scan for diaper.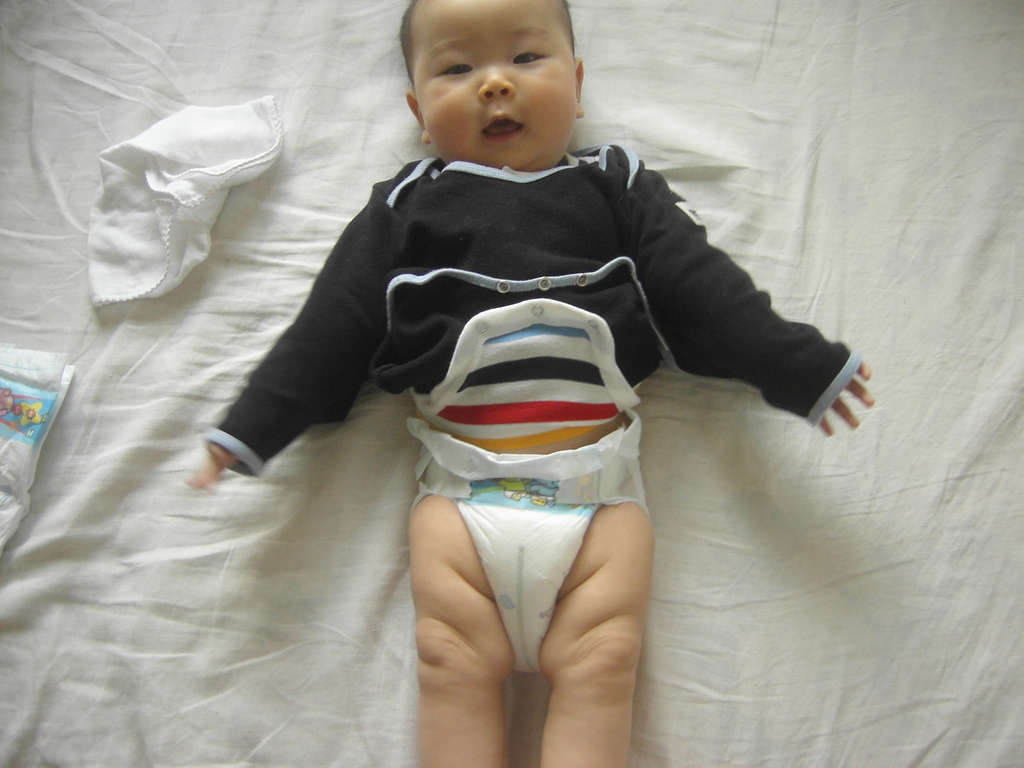
Scan result: <box>408,418,649,678</box>.
